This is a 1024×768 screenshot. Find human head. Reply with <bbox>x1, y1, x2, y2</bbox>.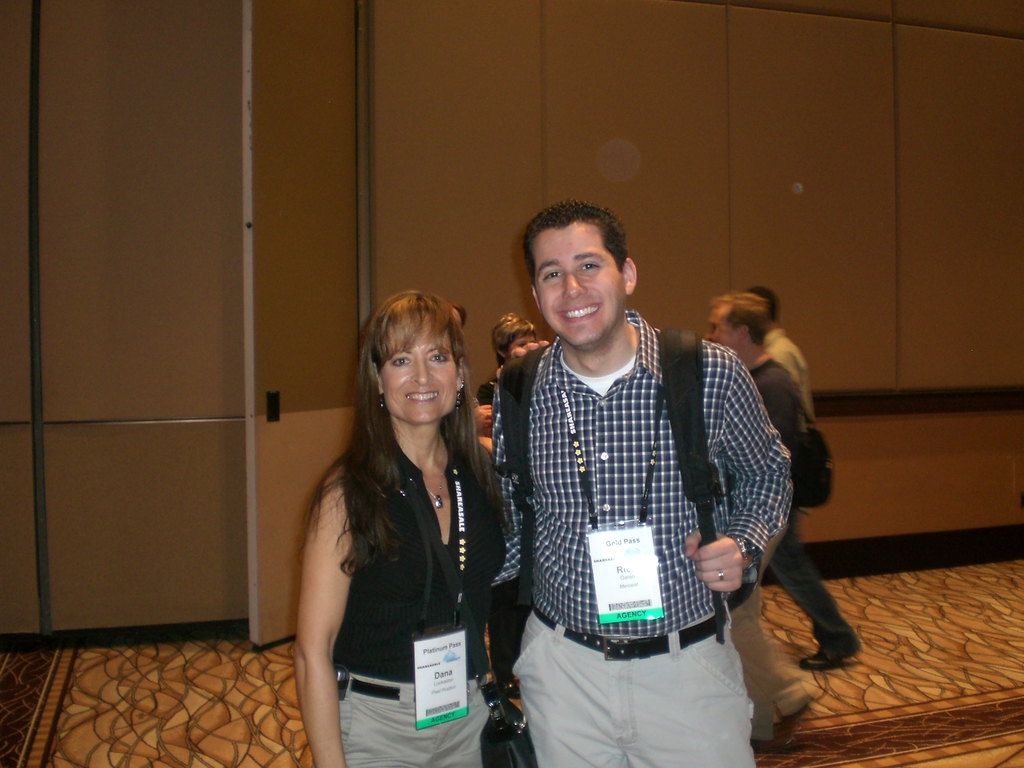
<bbox>515, 197, 650, 343</bbox>.
